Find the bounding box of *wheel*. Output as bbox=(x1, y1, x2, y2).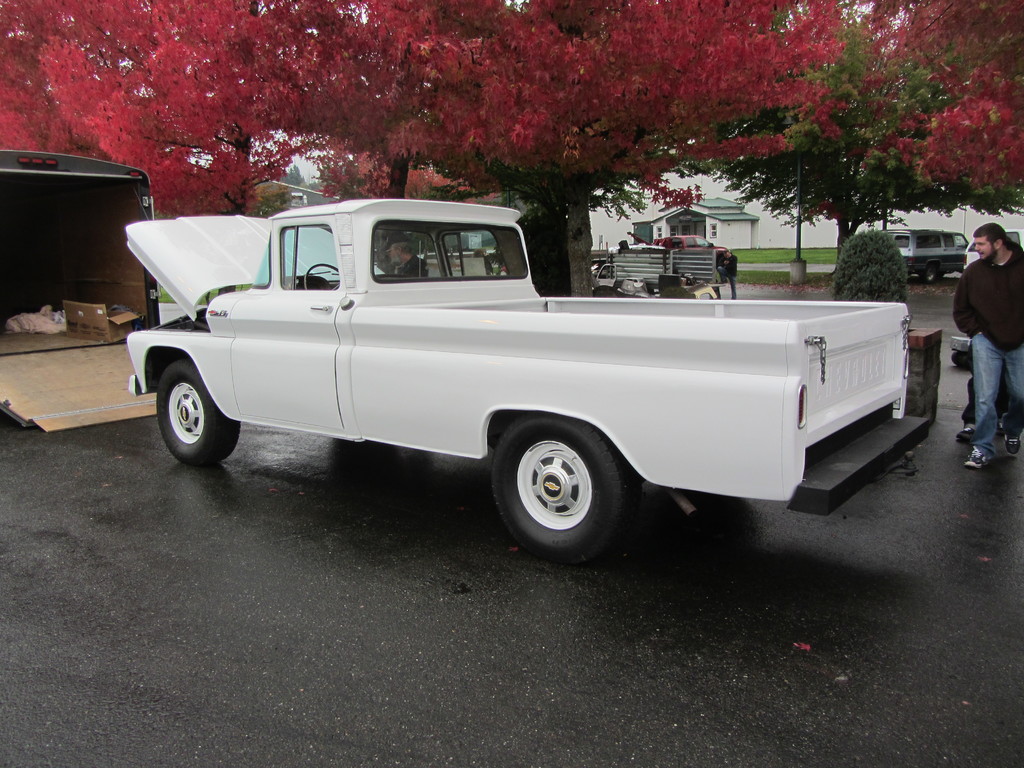
bbox=(923, 268, 931, 281).
